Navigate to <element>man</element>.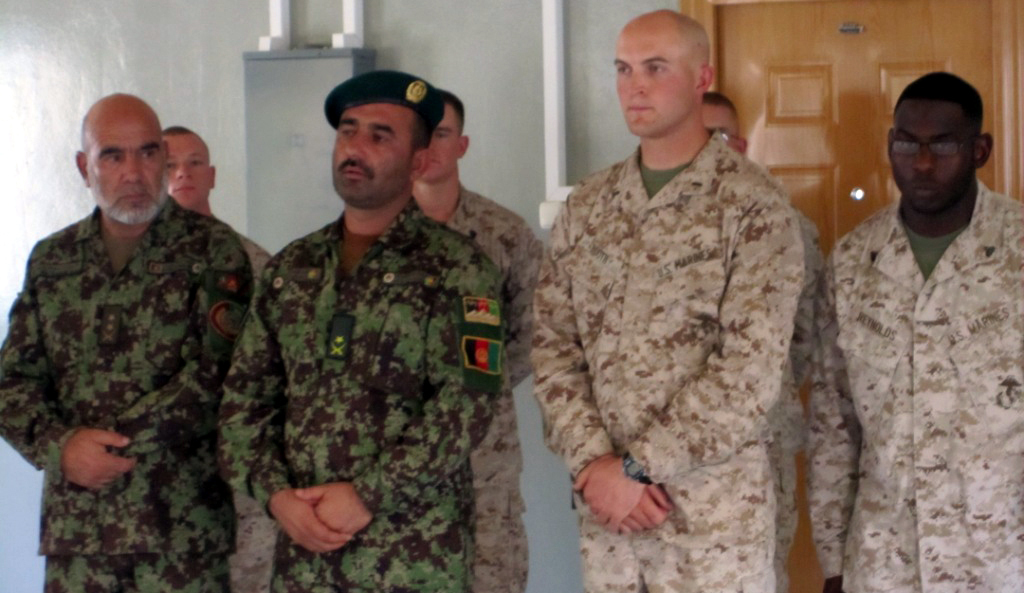
Navigation target: x1=375 y1=96 x2=544 y2=592.
